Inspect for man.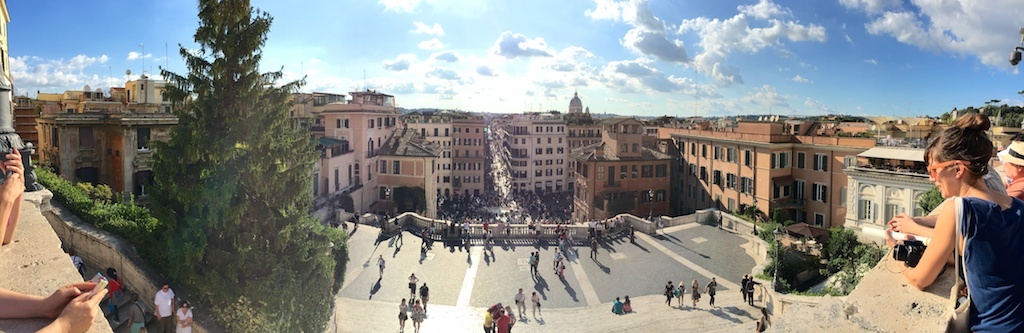
Inspection: 552,246,557,268.
